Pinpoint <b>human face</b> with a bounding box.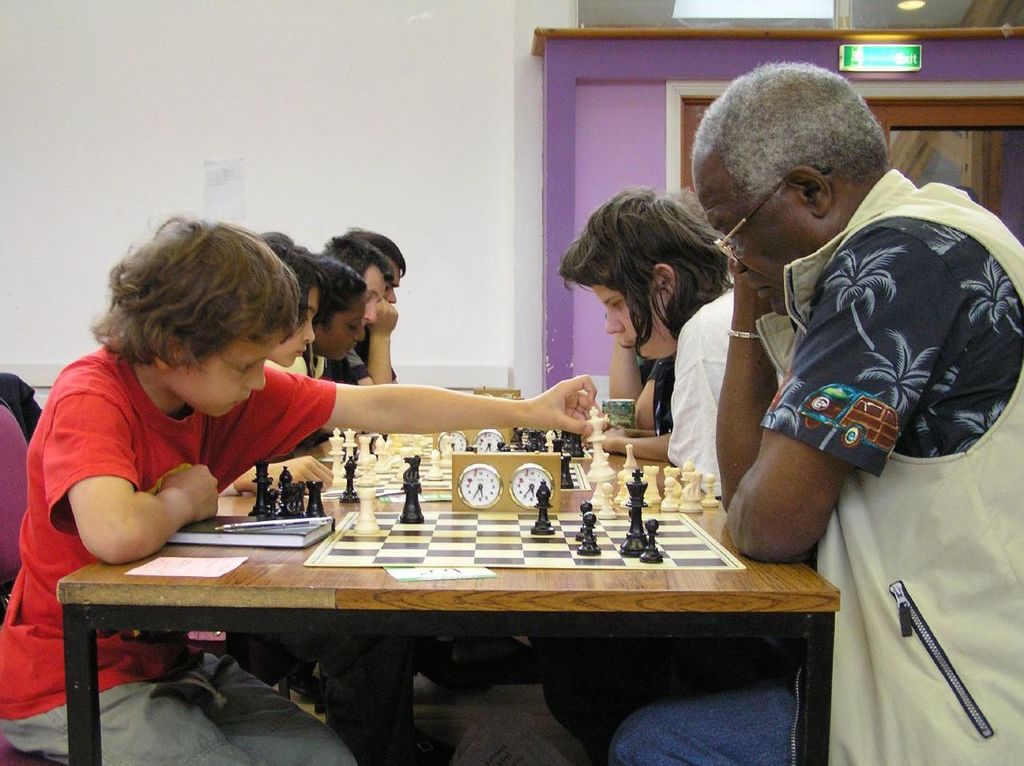
crop(383, 258, 400, 304).
